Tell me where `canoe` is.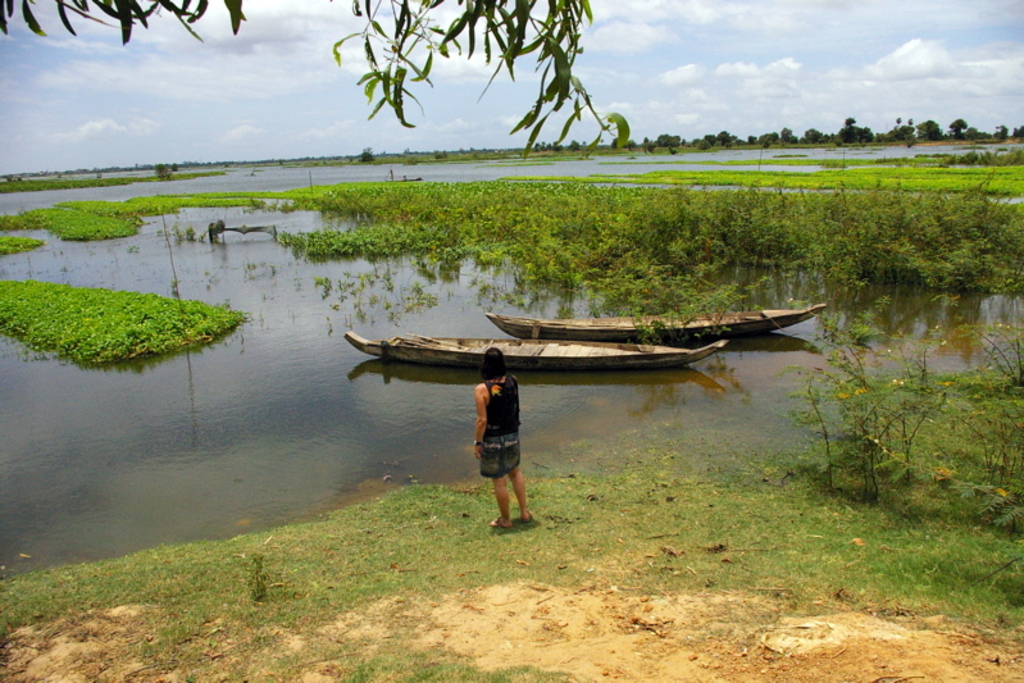
`canoe` is at locate(342, 333, 723, 375).
